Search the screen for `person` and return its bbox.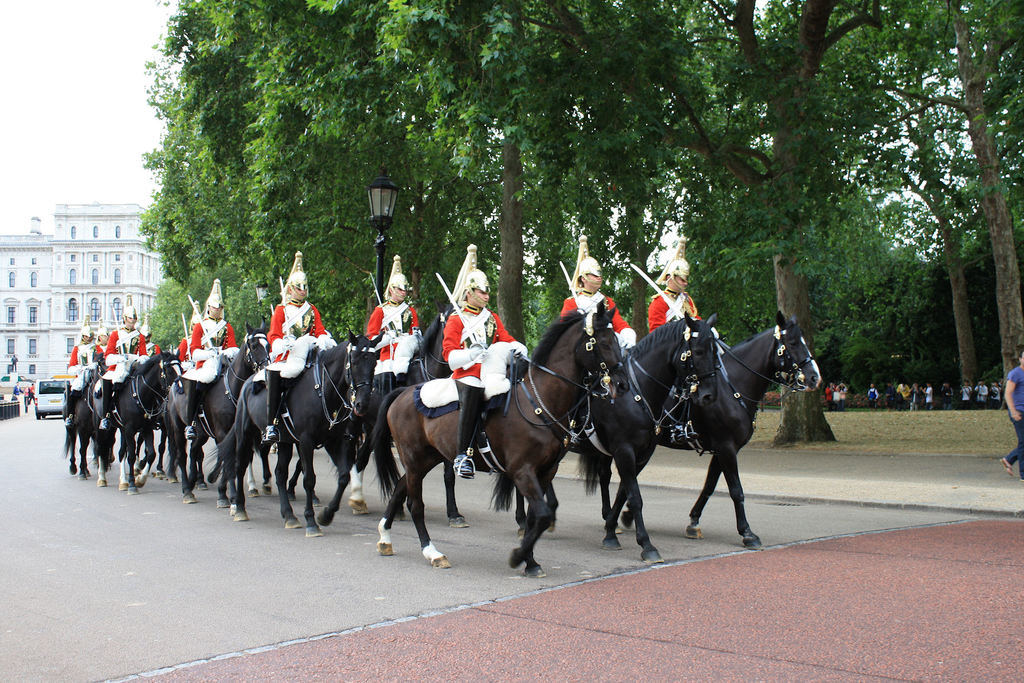
Found: rect(12, 381, 24, 404).
